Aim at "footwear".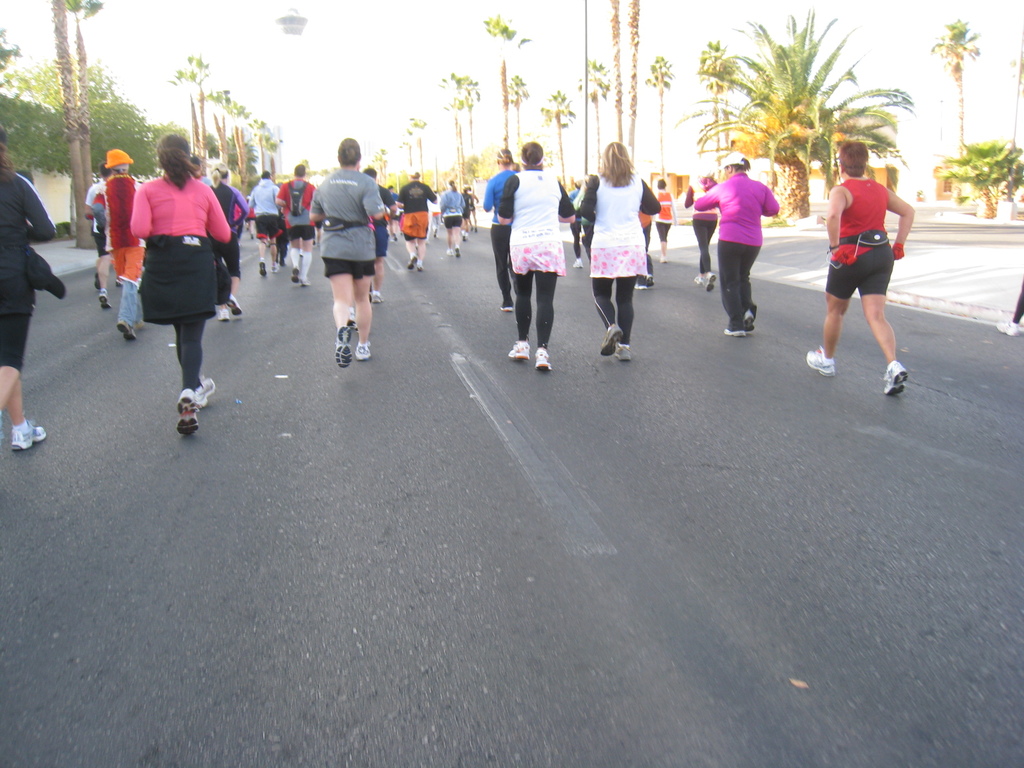
Aimed at detection(407, 256, 415, 269).
